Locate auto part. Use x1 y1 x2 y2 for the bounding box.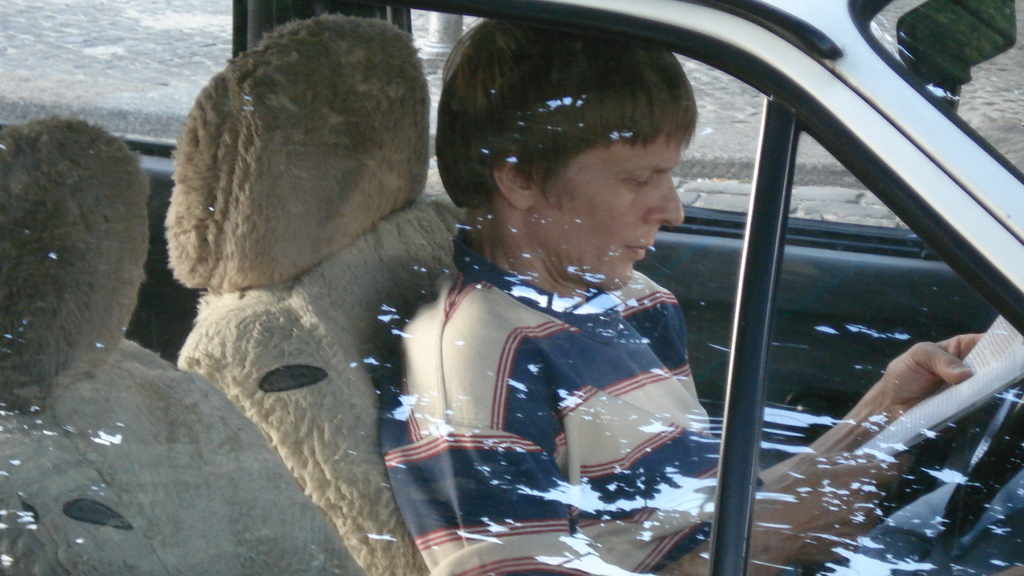
854 0 1023 187.
